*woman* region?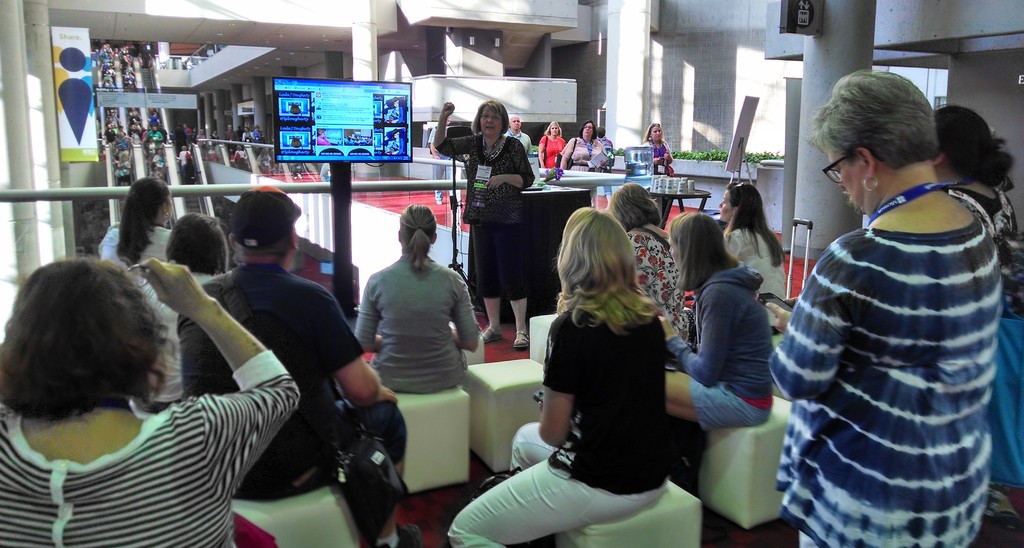
x1=662 y1=206 x2=775 y2=436
